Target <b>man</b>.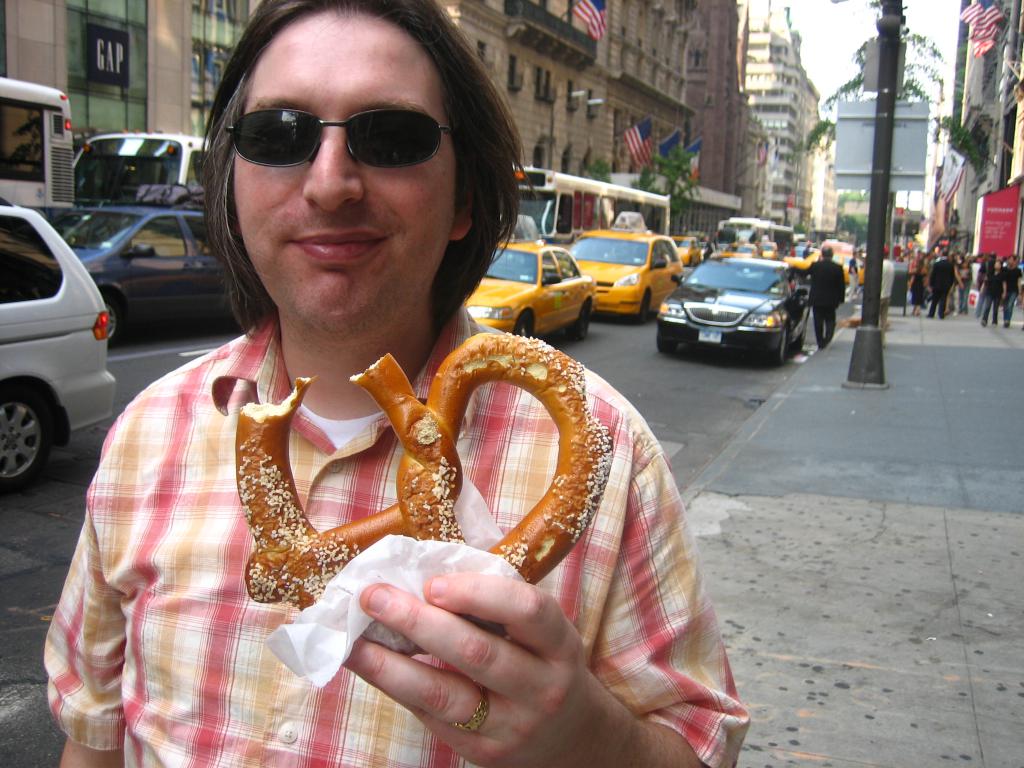
Target region: box(792, 241, 849, 348).
